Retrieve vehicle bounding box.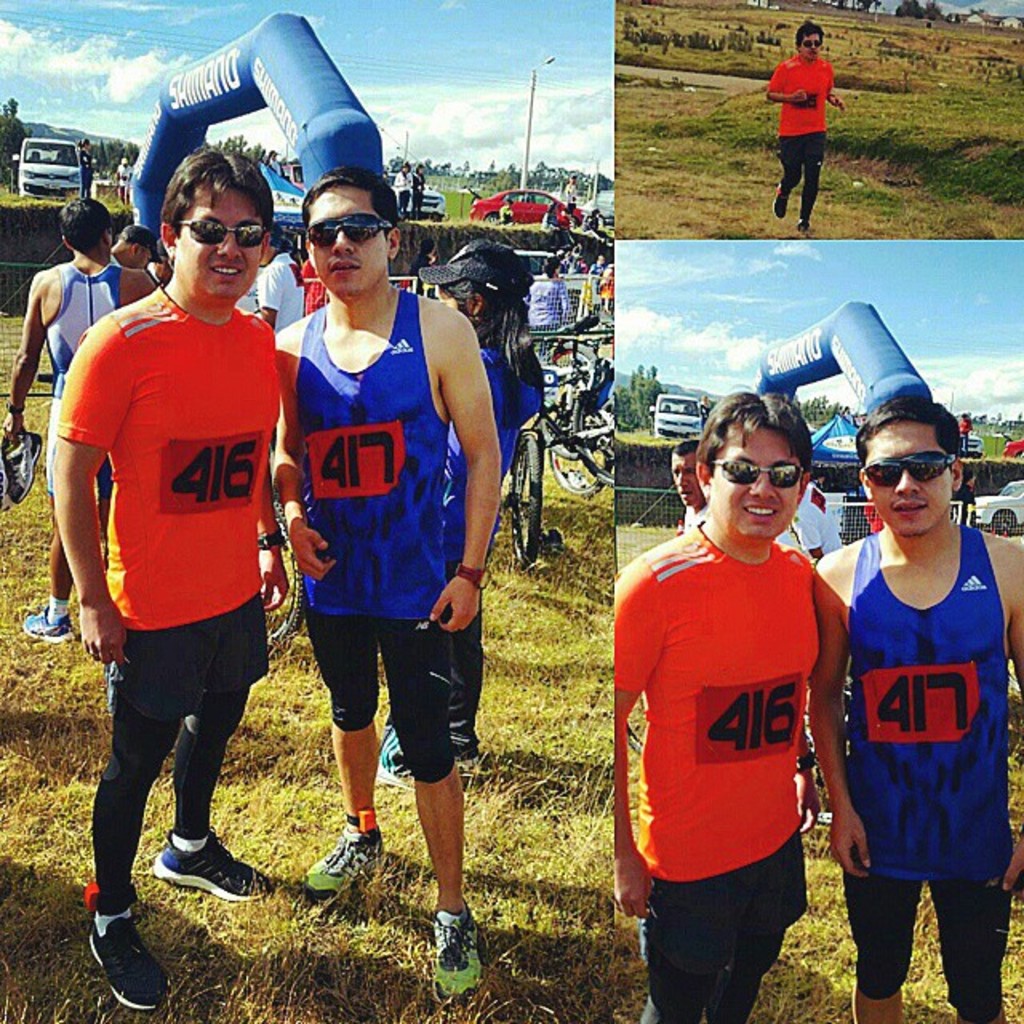
Bounding box: <box>280,158,309,208</box>.
